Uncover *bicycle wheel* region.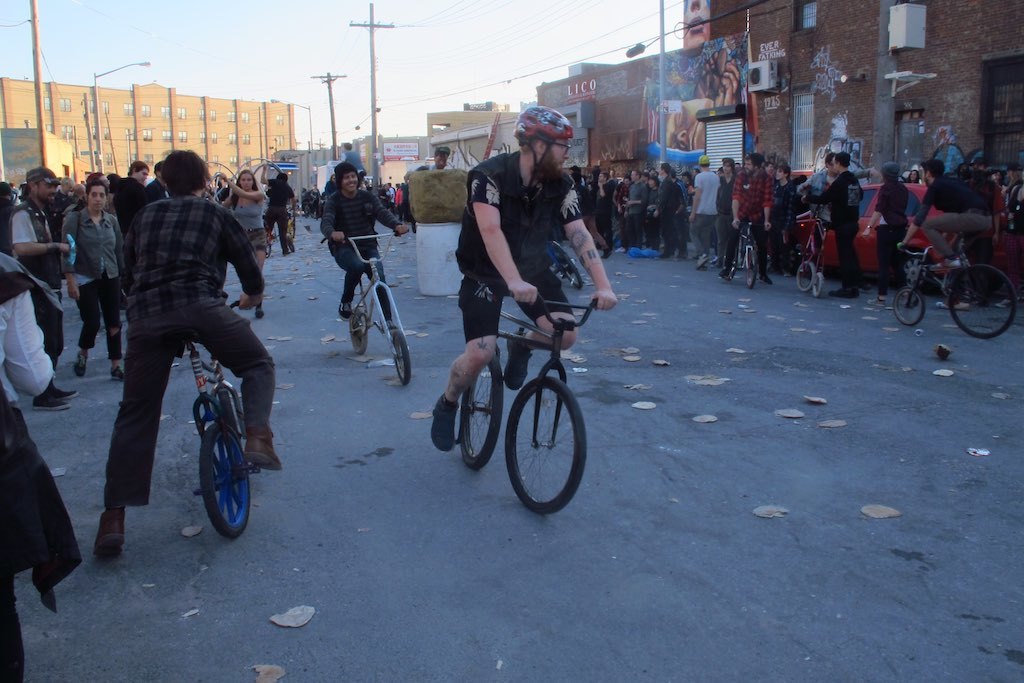
Uncovered: [186, 391, 236, 439].
